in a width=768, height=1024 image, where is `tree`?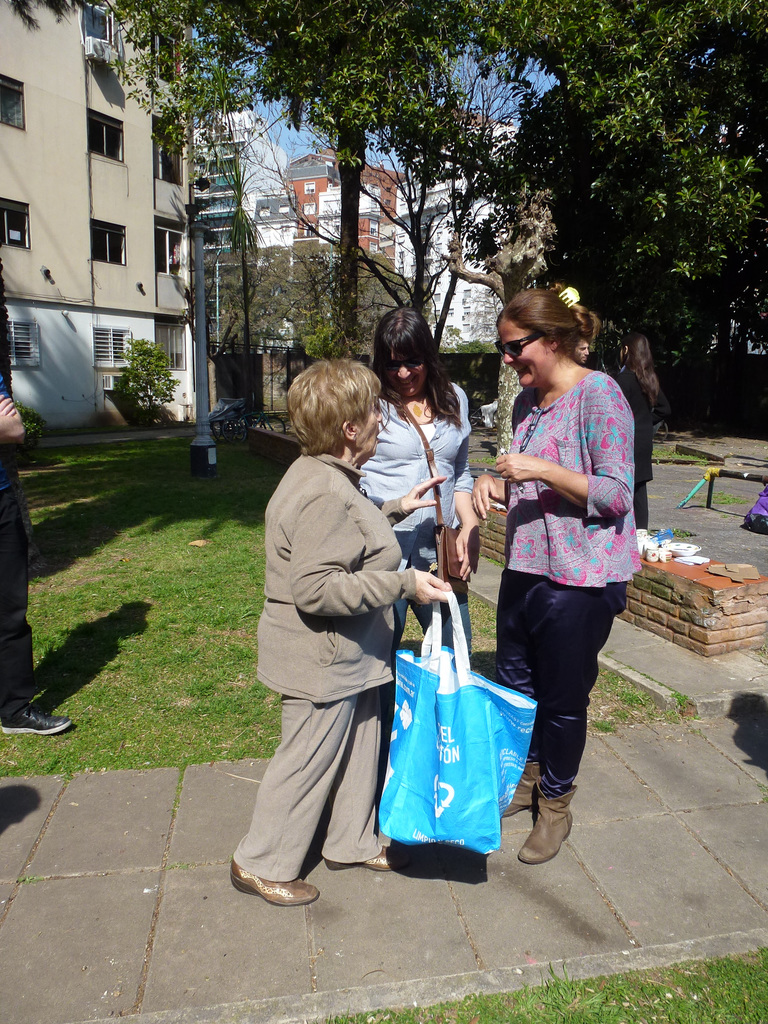
x1=107 y1=0 x2=495 y2=371.
